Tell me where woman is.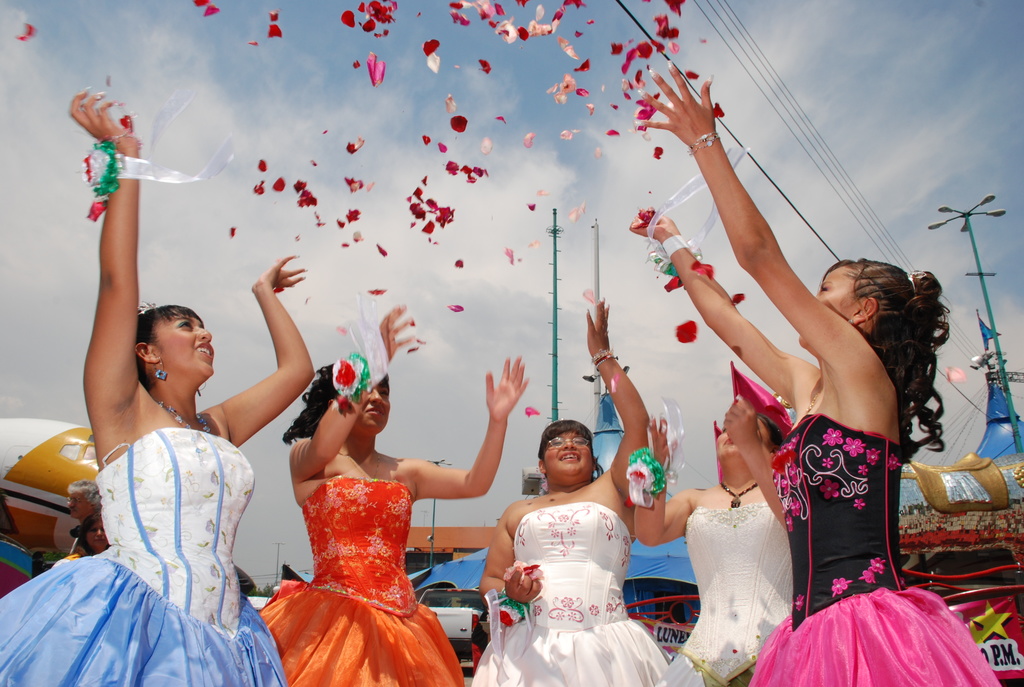
woman is at bbox(0, 82, 315, 686).
